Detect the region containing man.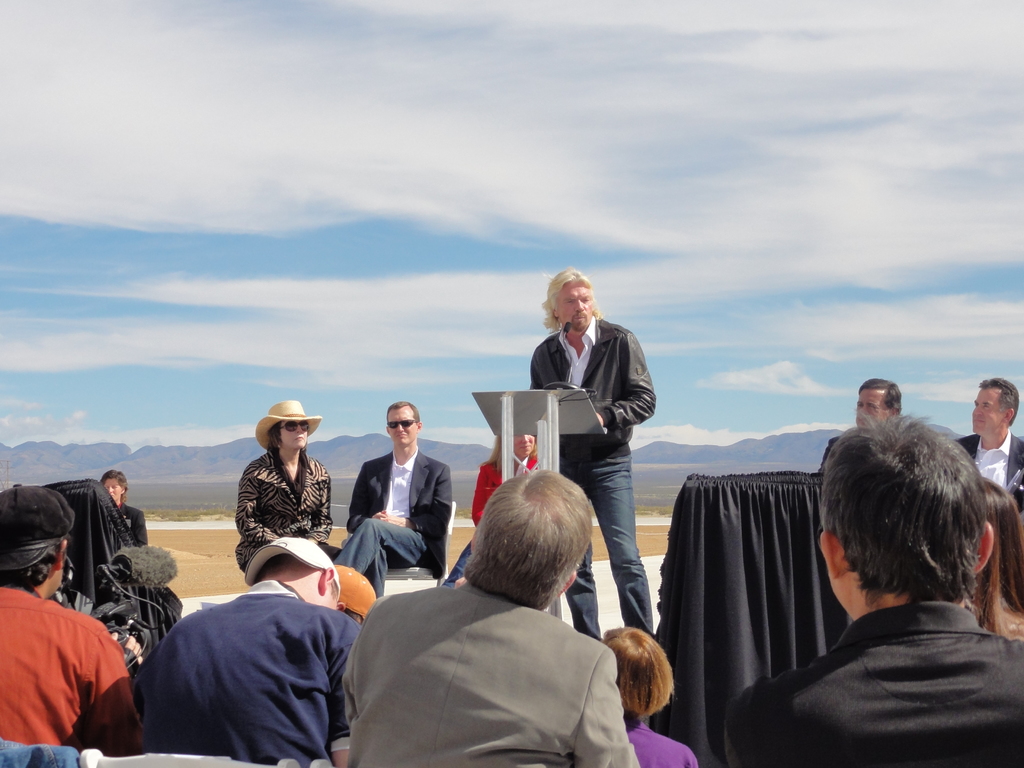
[left=721, top=410, right=1023, bottom=767].
